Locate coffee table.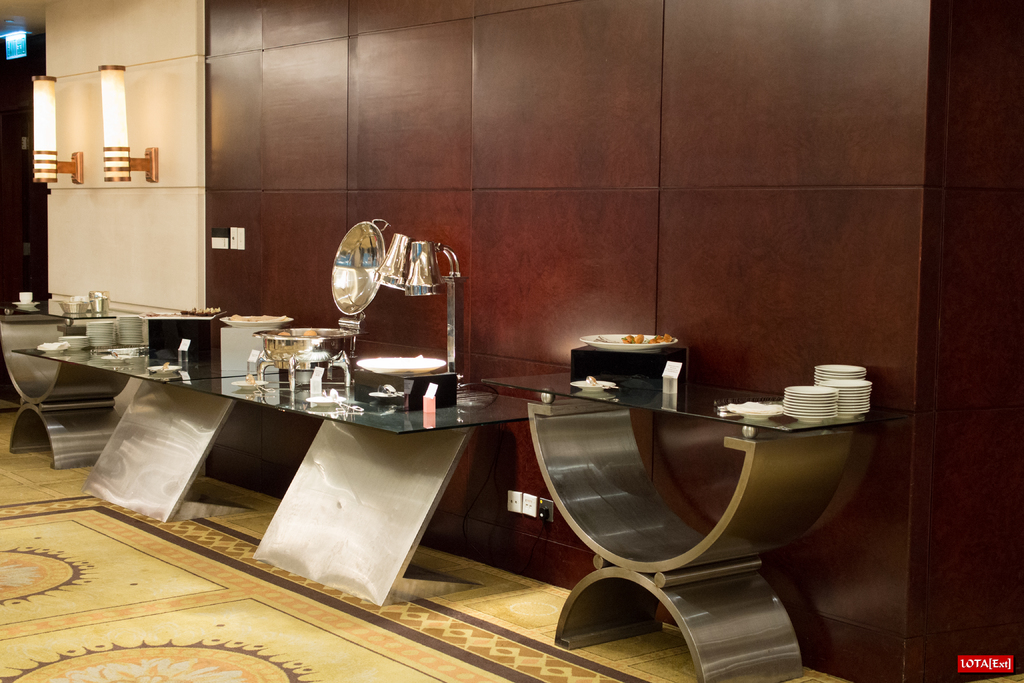
Bounding box: l=164, t=350, r=596, b=605.
